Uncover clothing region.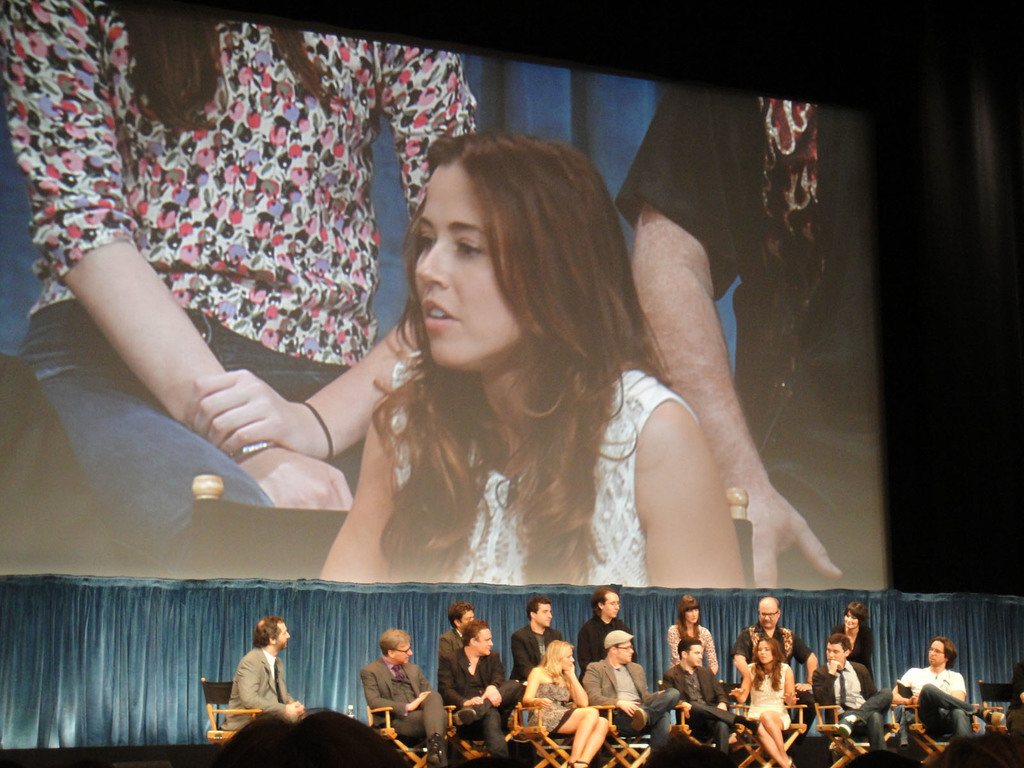
Uncovered: BBox(456, 657, 520, 719).
